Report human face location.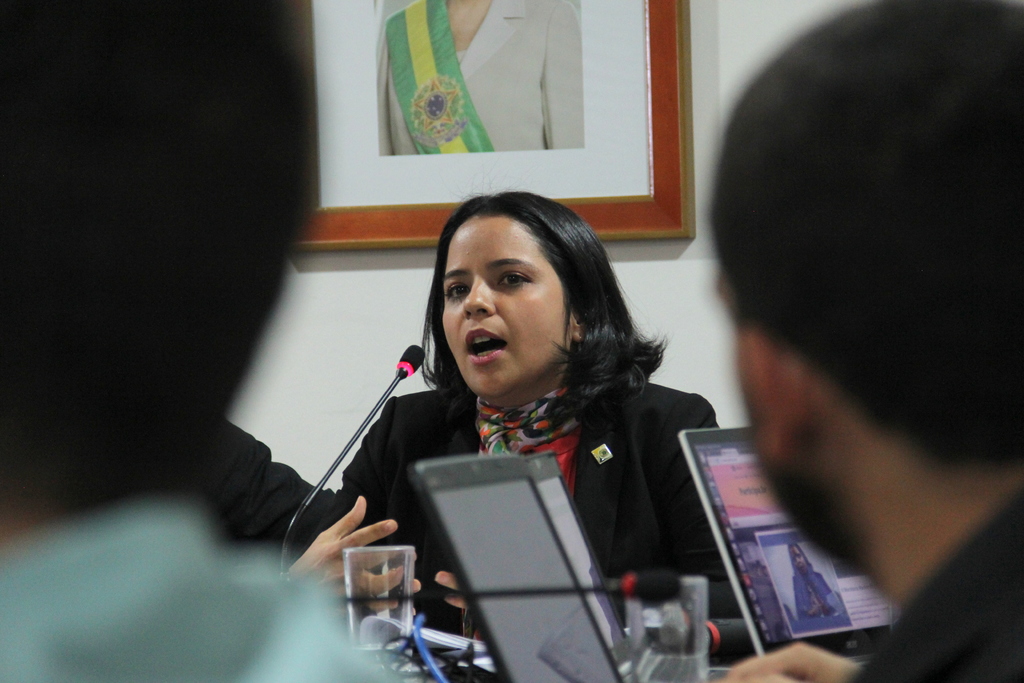
Report: (x1=788, y1=542, x2=803, y2=570).
